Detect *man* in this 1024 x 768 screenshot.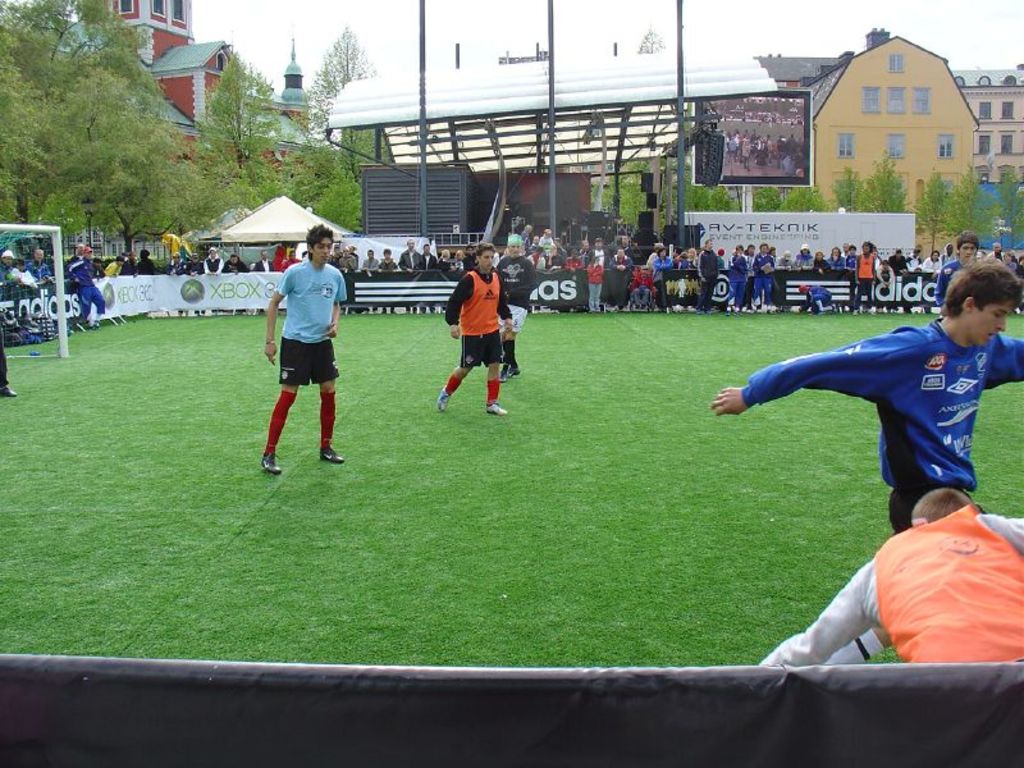
Detection: (760,490,1023,663).
